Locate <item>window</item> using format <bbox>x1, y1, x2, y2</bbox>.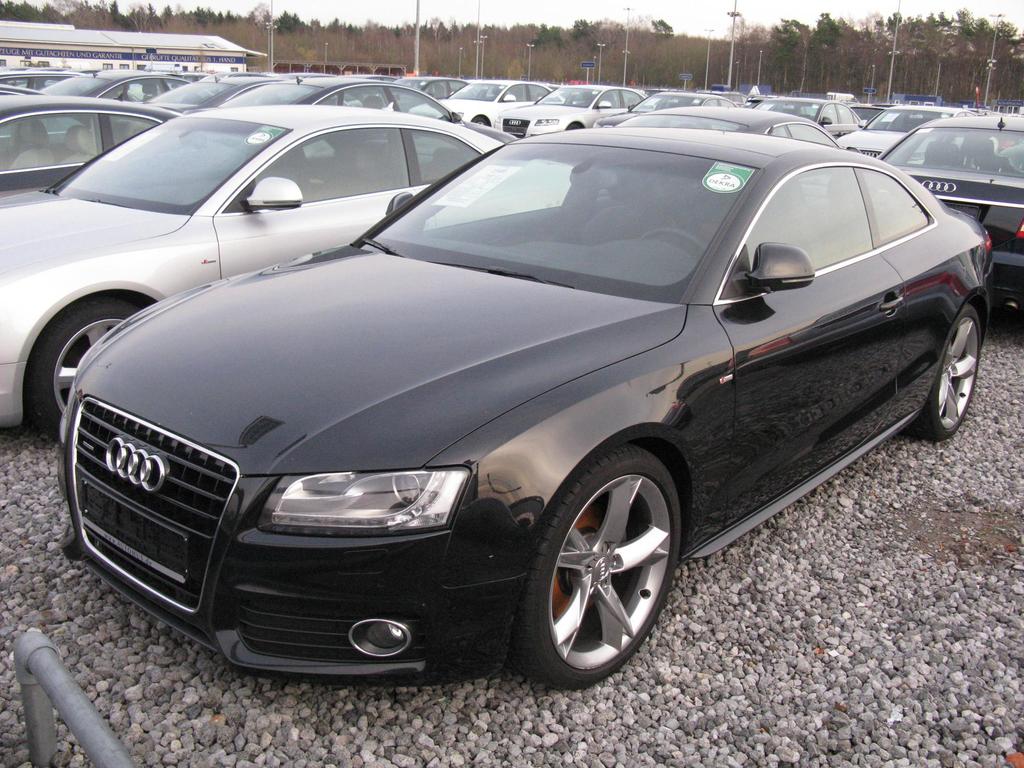
<bbox>0, 111, 107, 170</bbox>.
